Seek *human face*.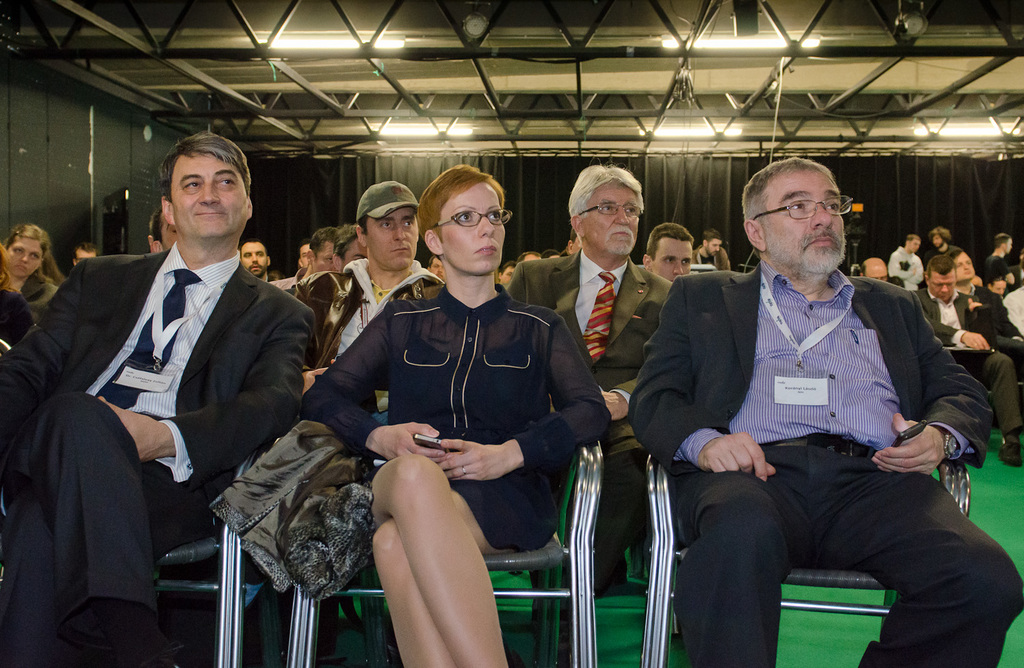
<bbox>363, 205, 419, 271</bbox>.
